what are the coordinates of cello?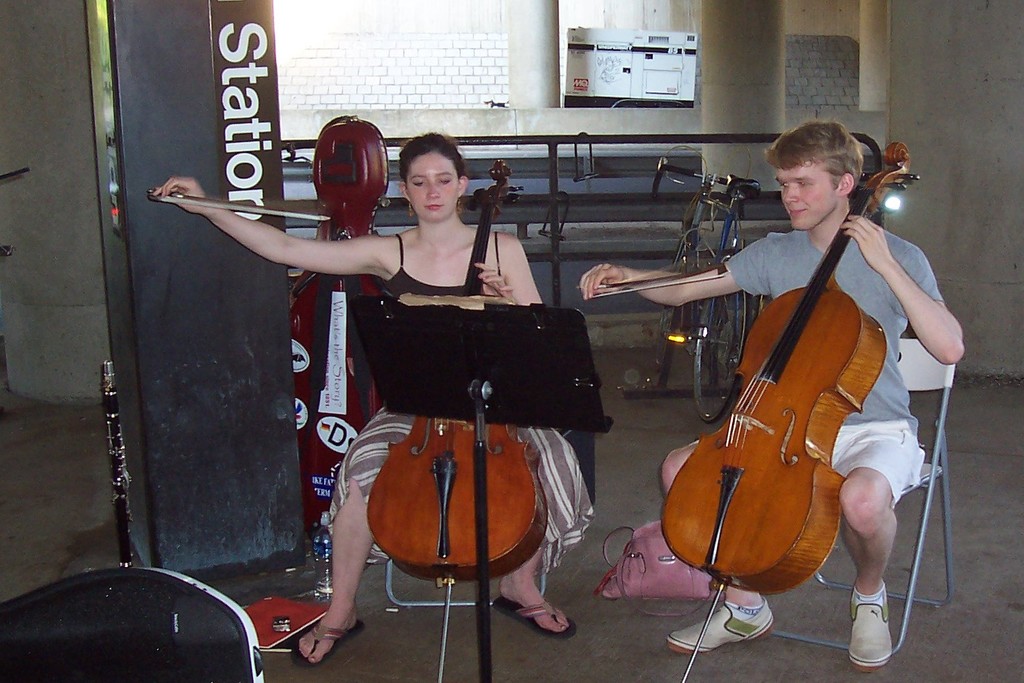
pyautogui.locateOnScreen(147, 161, 546, 682).
